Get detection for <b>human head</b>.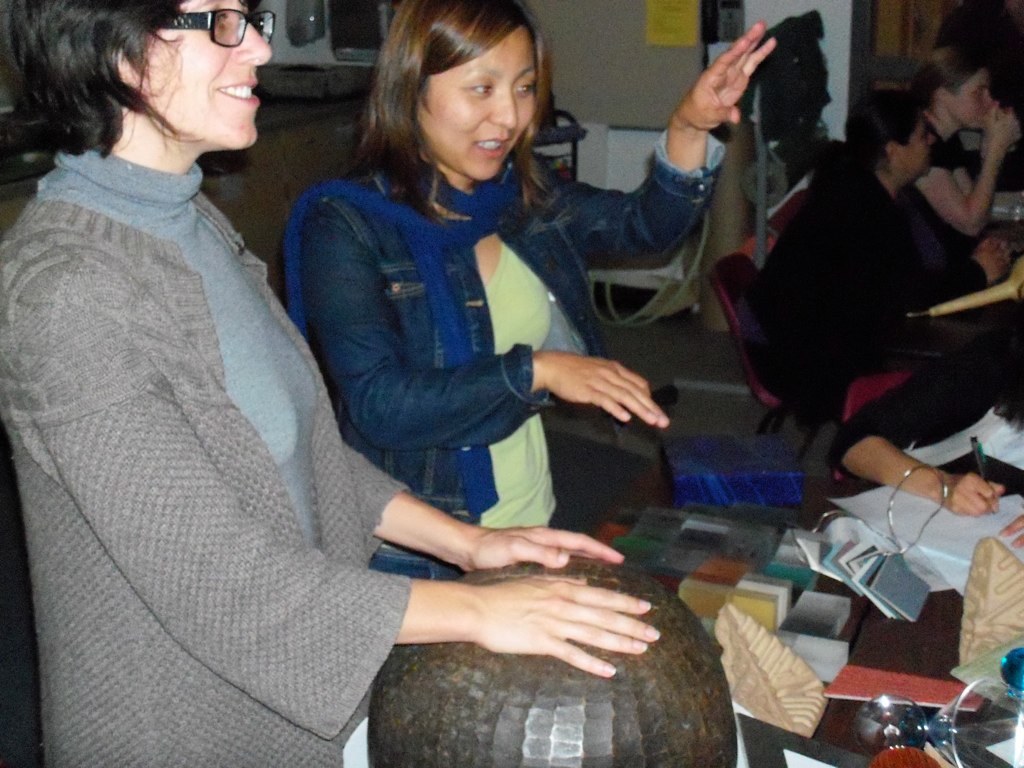
Detection: detection(35, 3, 282, 165).
